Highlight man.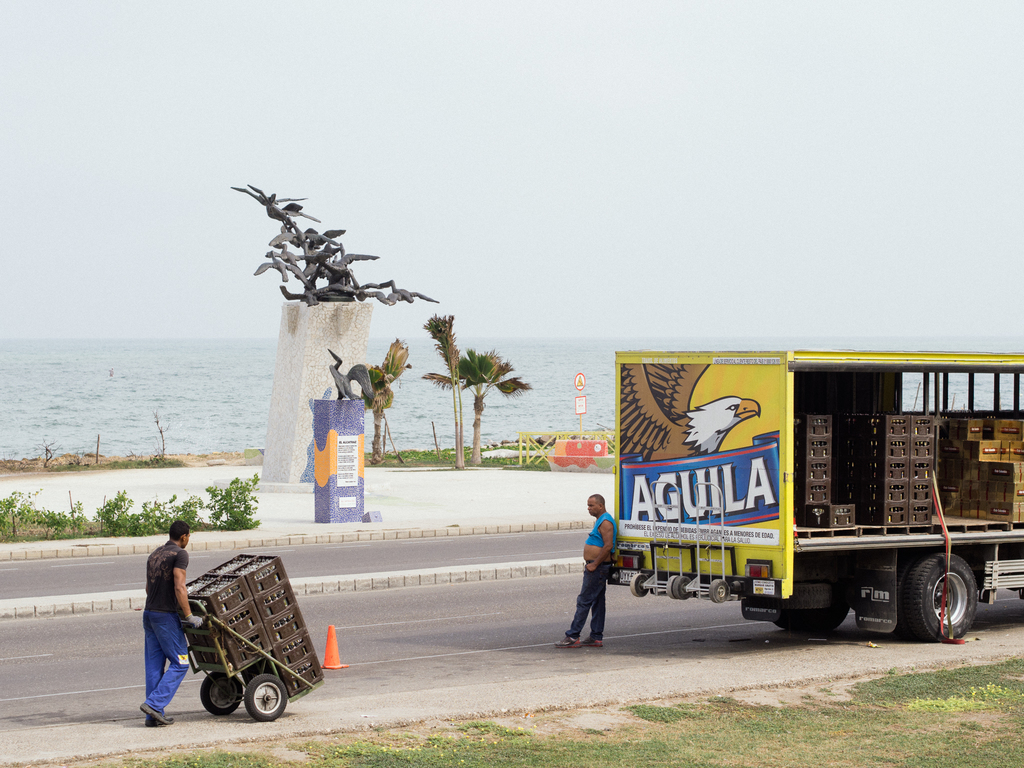
Highlighted region: (558, 488, 627, 644).
